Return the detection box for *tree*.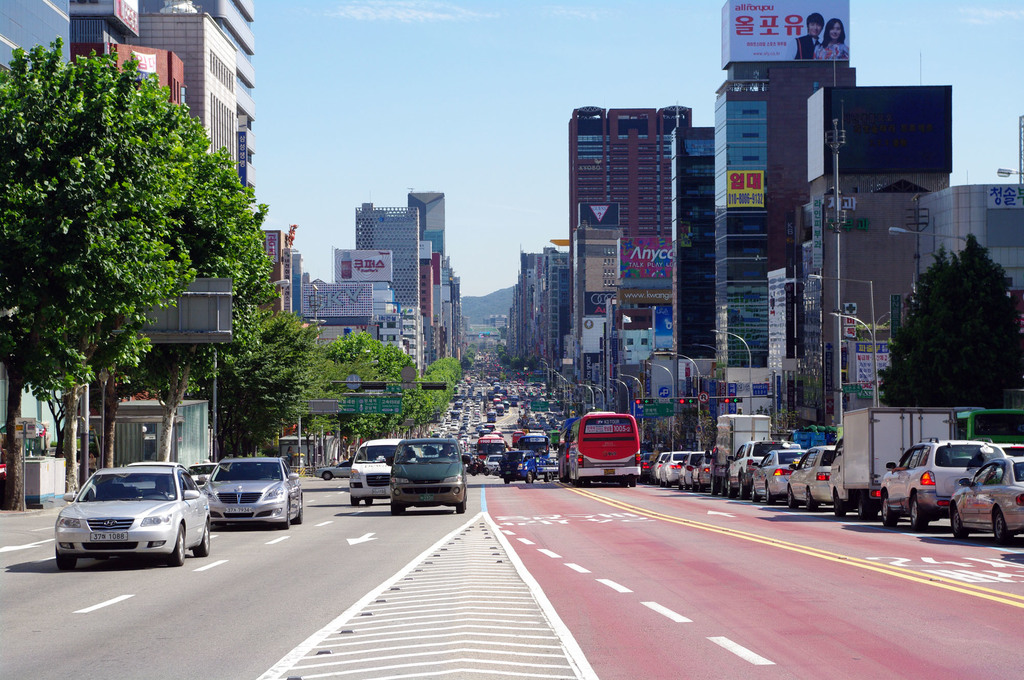
{"left": 496, "top": 343, "right": 504, "bottom": 352}.
